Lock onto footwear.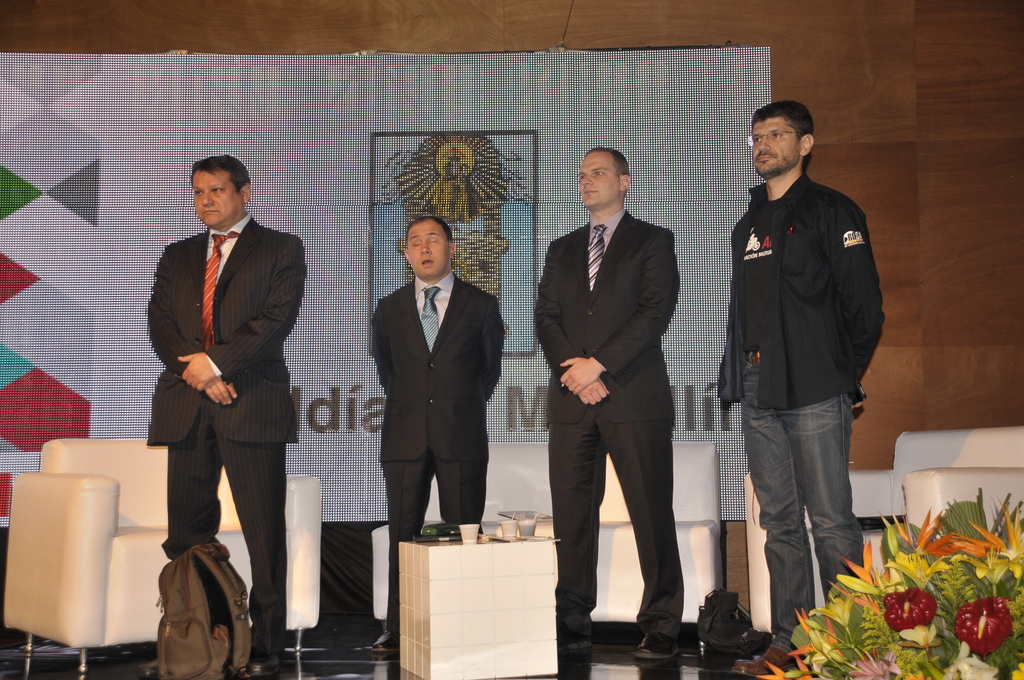
Locked: x1=372 y1=630 x2=399 y2=651.
